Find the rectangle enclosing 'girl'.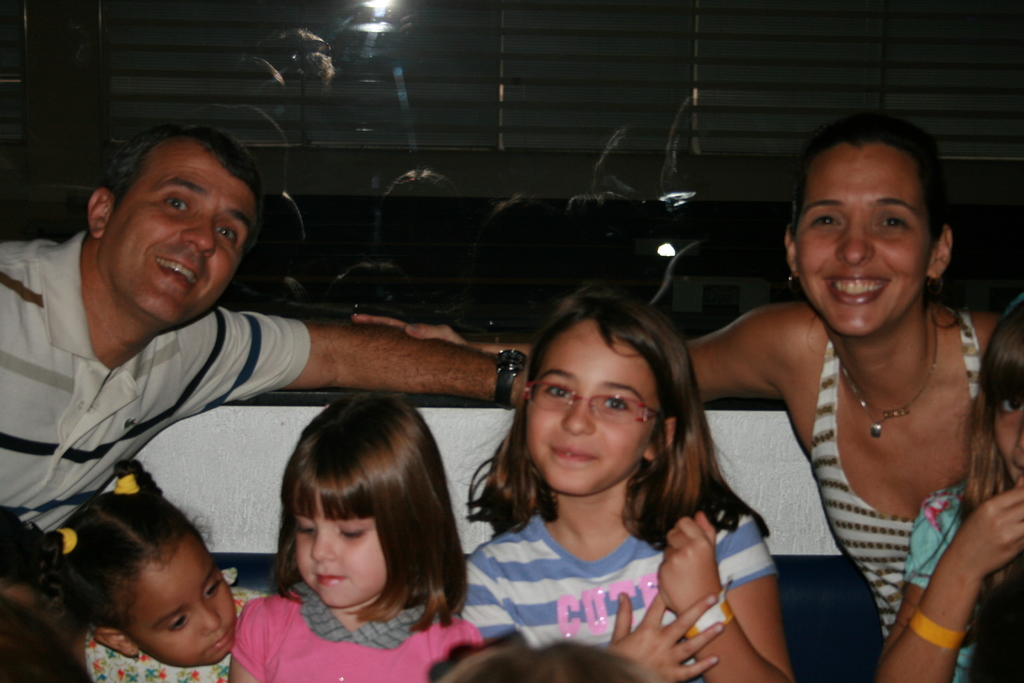
{"left": 228, "top": 391, "right": 482, "bottom": 682}.
